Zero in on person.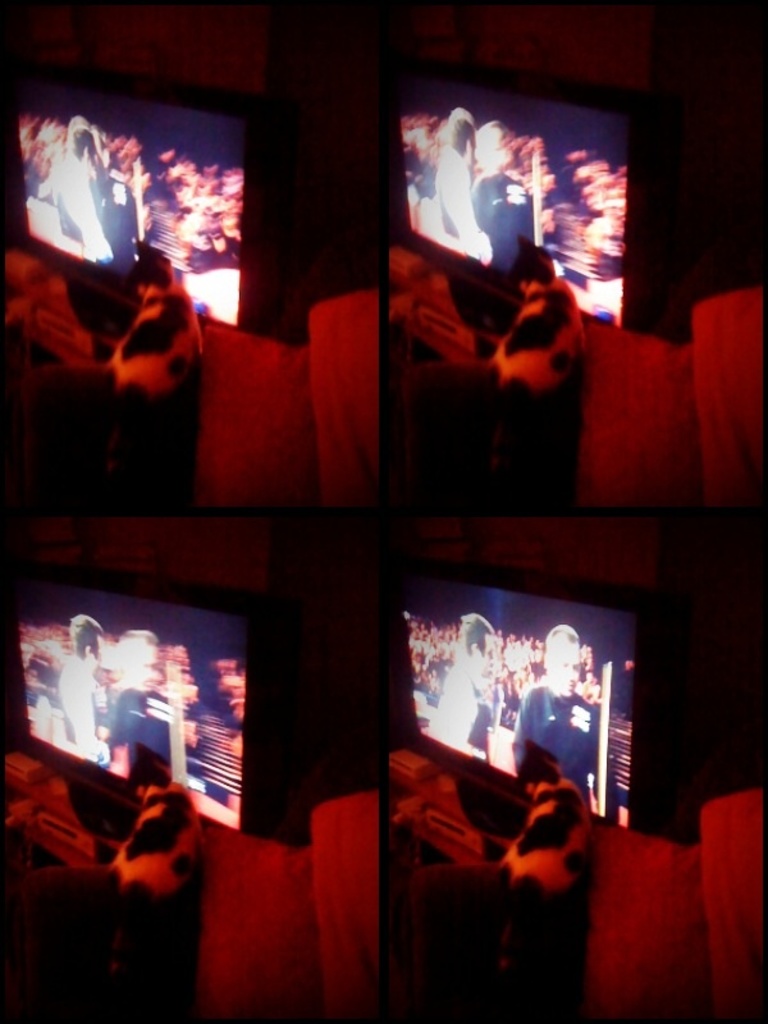
Zeroed in: bbox=(55, 612, 96, 768).
